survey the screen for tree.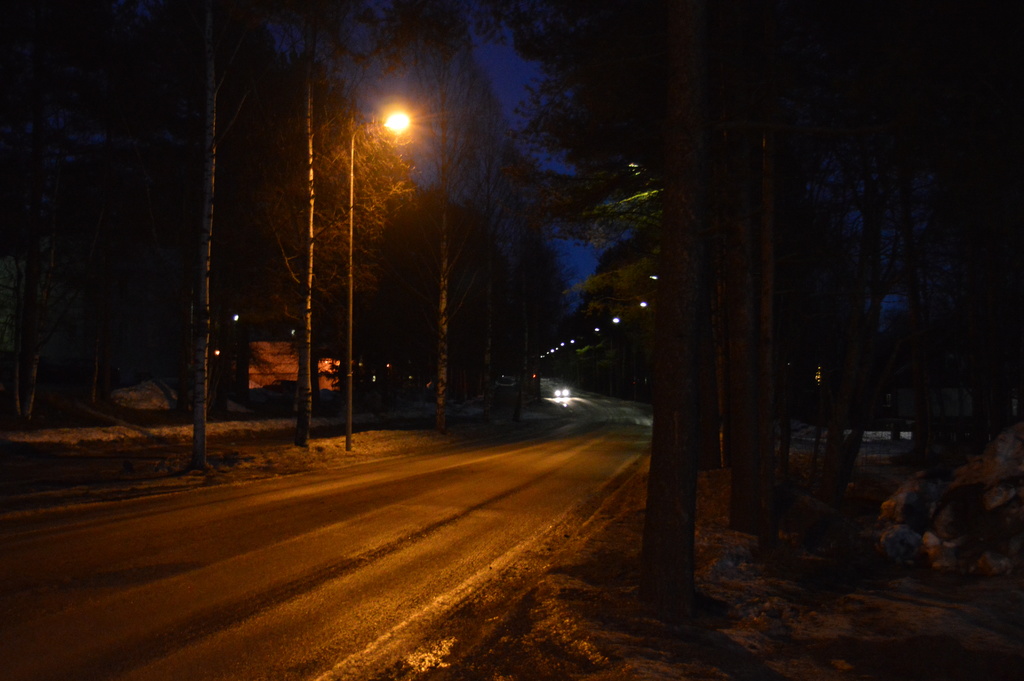
Survey found: 248,65,423,429.
